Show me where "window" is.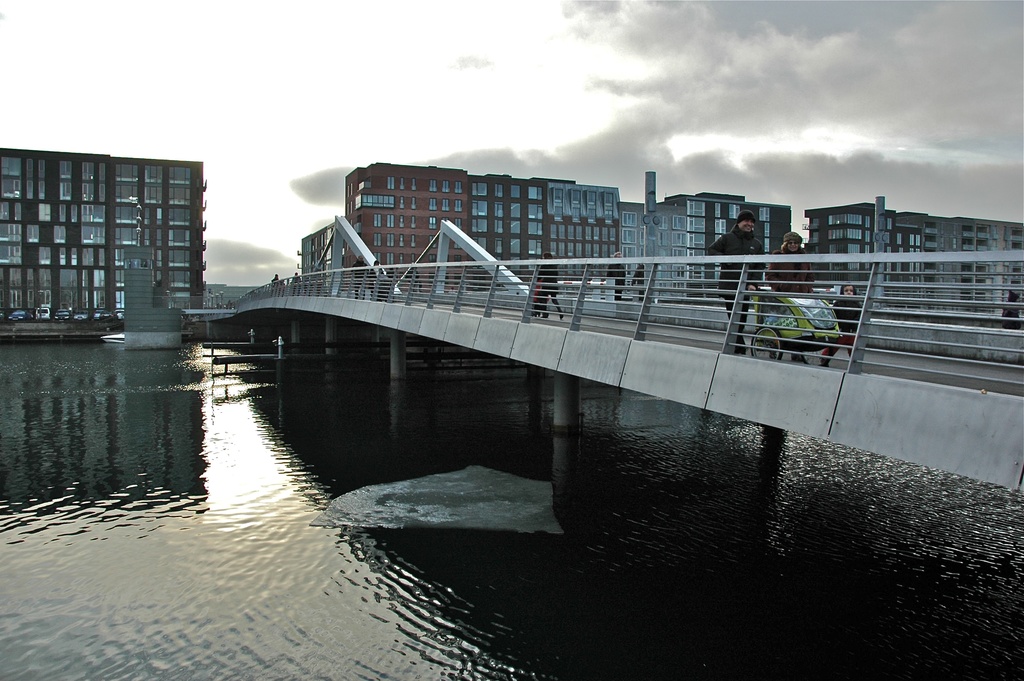
"window" is at 827:213:862:223.
